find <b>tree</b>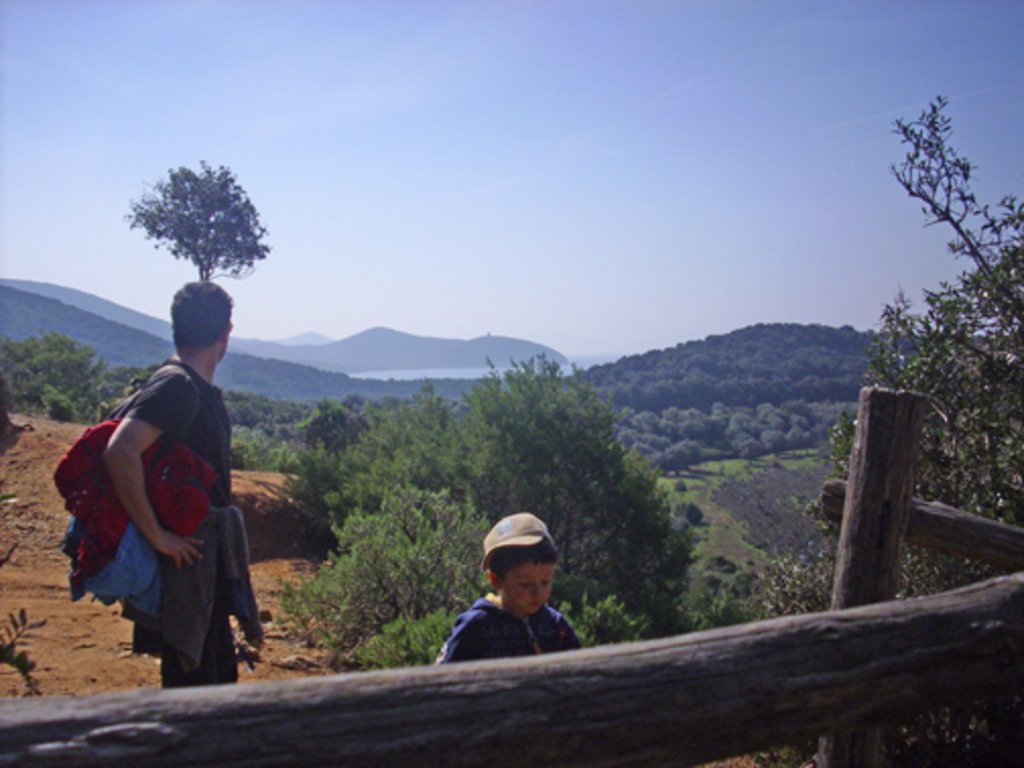
detection(126, 154, 266, 309)
